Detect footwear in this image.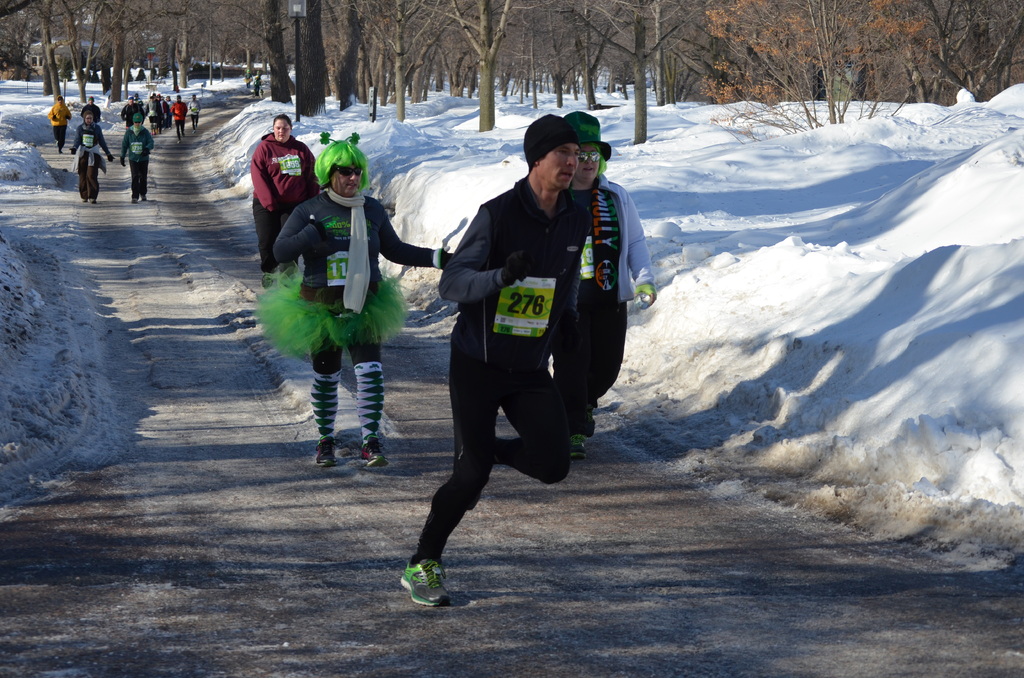
Detection: locate(263, 271, 272, 291).
